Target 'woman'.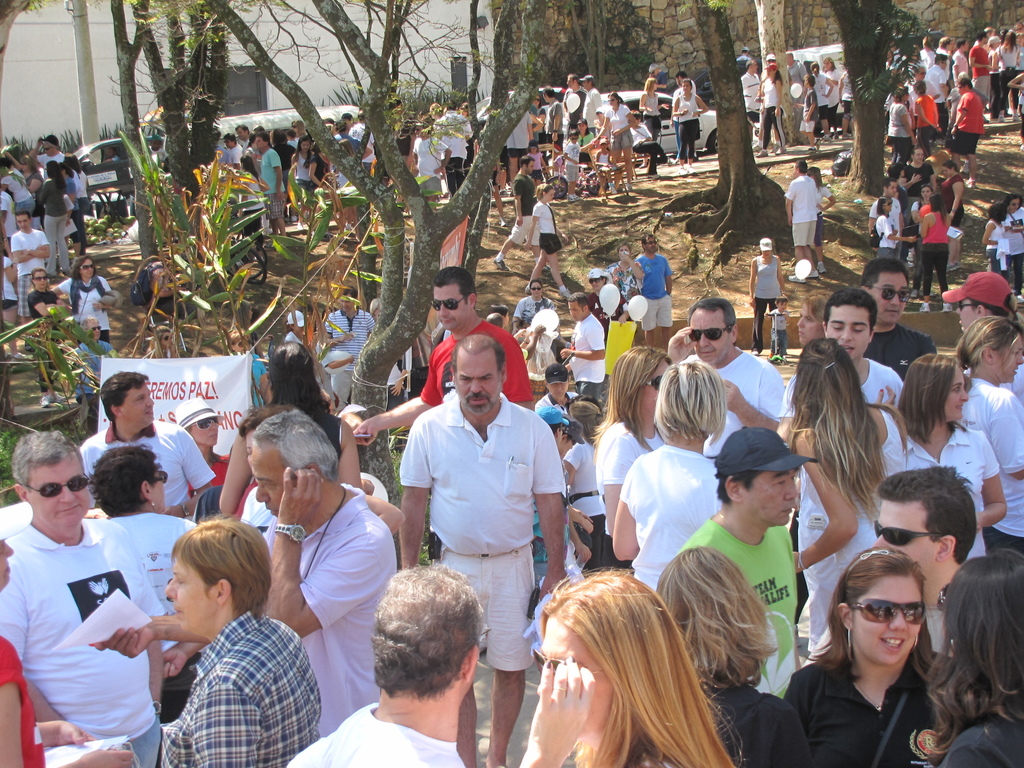
Target region: locate(613, 243, 646, 309).
